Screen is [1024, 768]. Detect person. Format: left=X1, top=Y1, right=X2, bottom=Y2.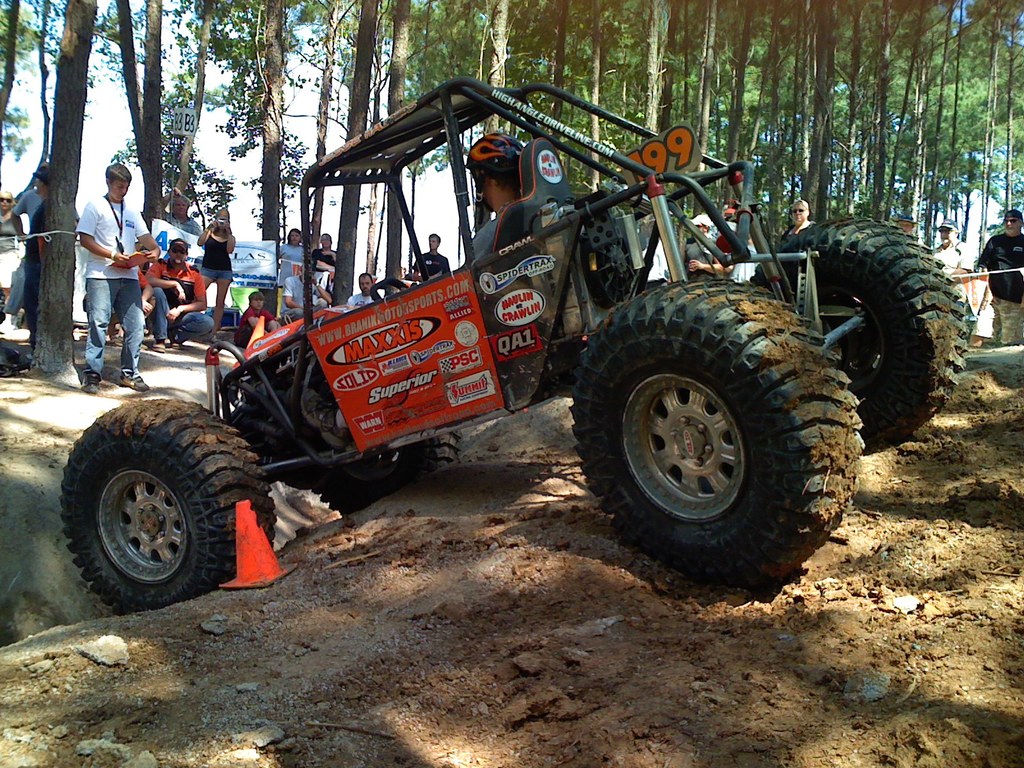
left=312, top=233, right=340, bottom=284.
